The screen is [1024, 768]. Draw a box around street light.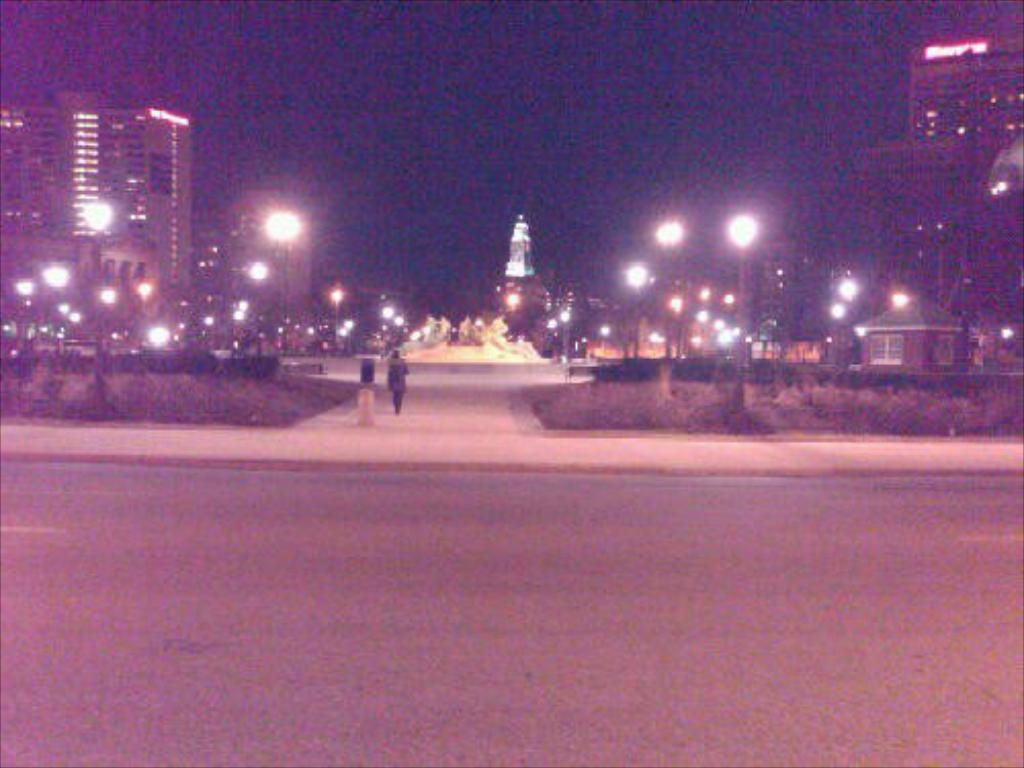
detection(43, 264, 63, 289).
